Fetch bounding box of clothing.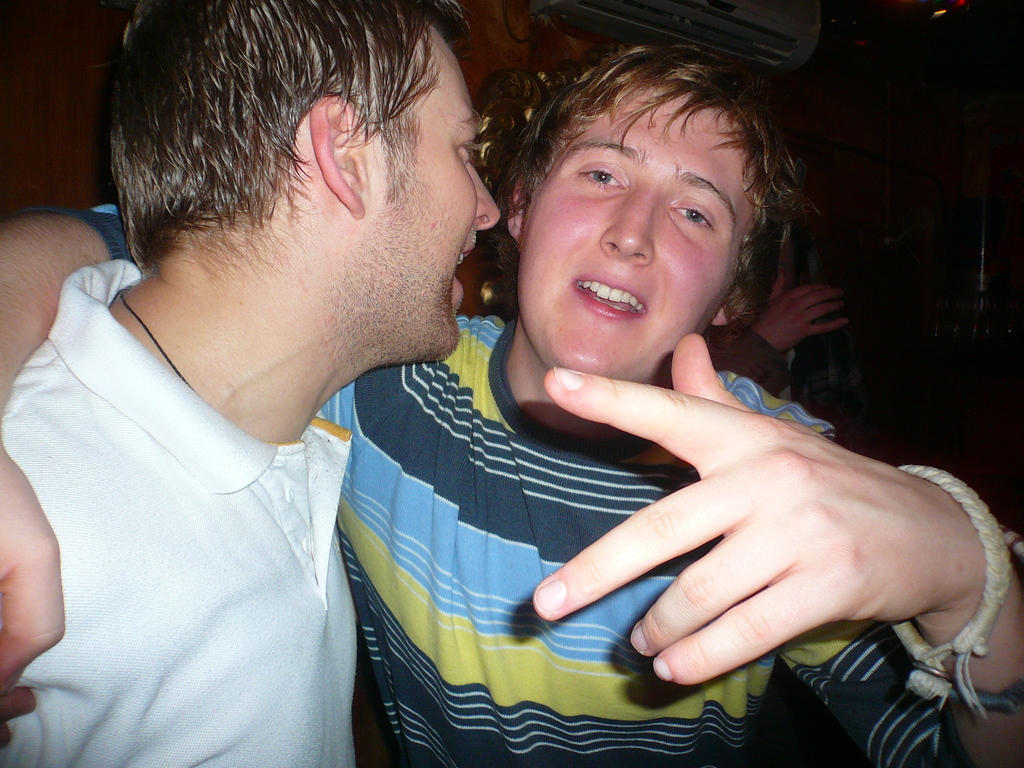
Bbox: (left=40, top=203, right=949, bottom=766).
